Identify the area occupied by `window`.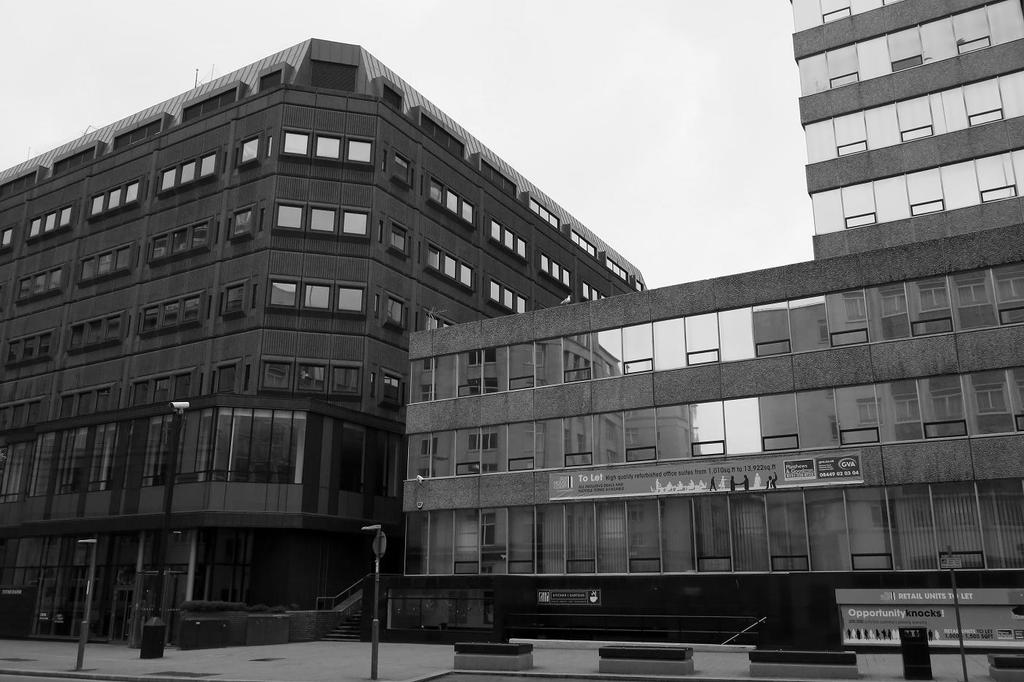
Area: 527 195 541 215.
